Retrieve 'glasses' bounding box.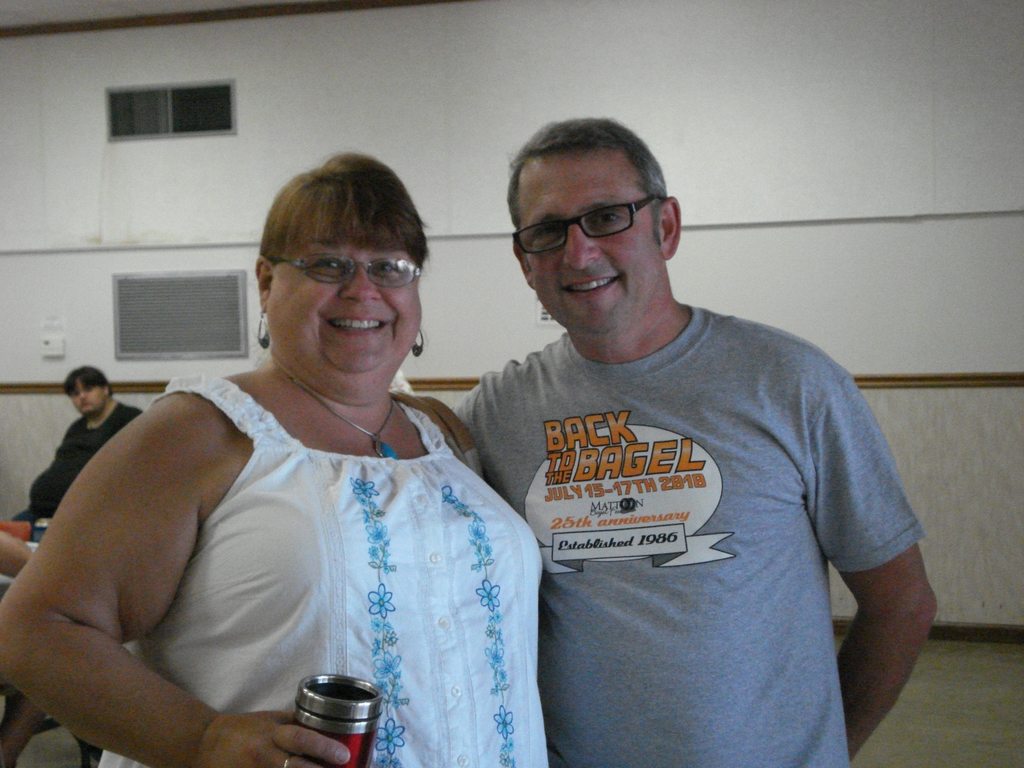
Bounding box: <bbox>506, 193, 676, 249</bbox>.
